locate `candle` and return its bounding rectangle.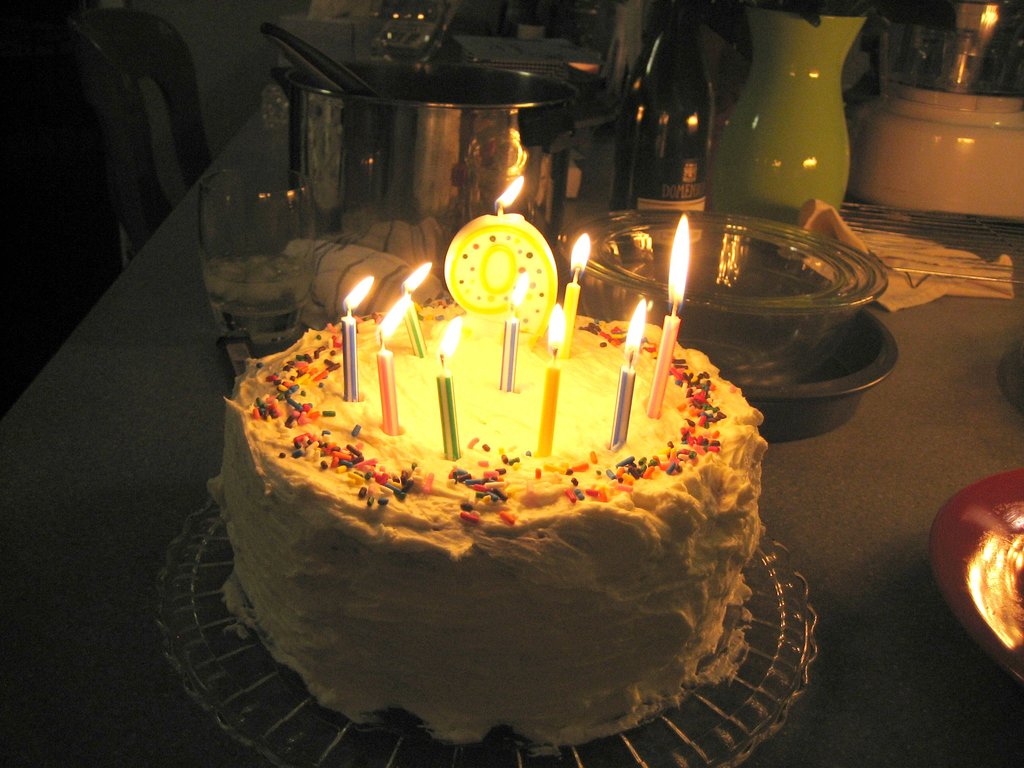
BBox(378, 306, 411, 437).
